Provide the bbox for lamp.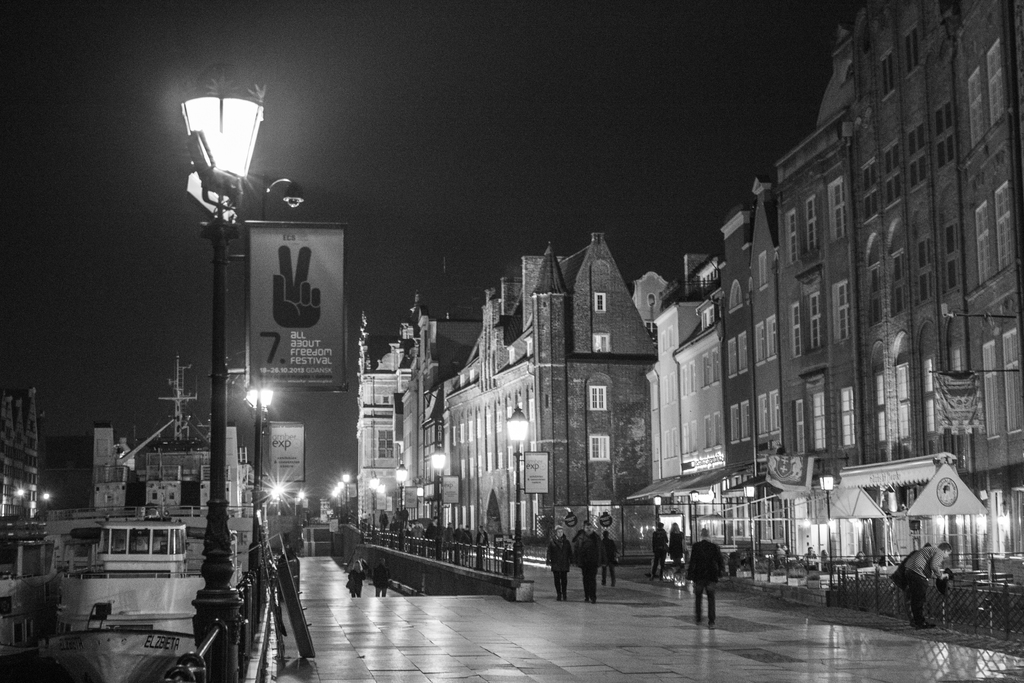
(x1=183, y1=80, x2=269, y2=218).
